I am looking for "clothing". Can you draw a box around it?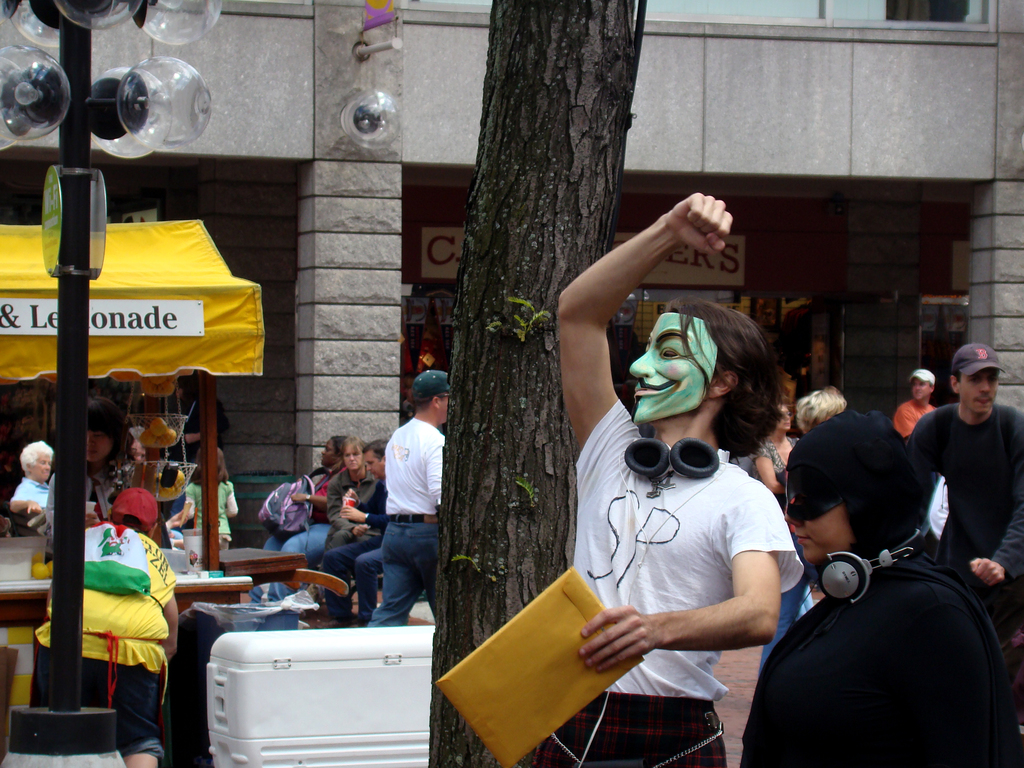
Sure, the bounding box is box(738, 532, 1023, 767).
